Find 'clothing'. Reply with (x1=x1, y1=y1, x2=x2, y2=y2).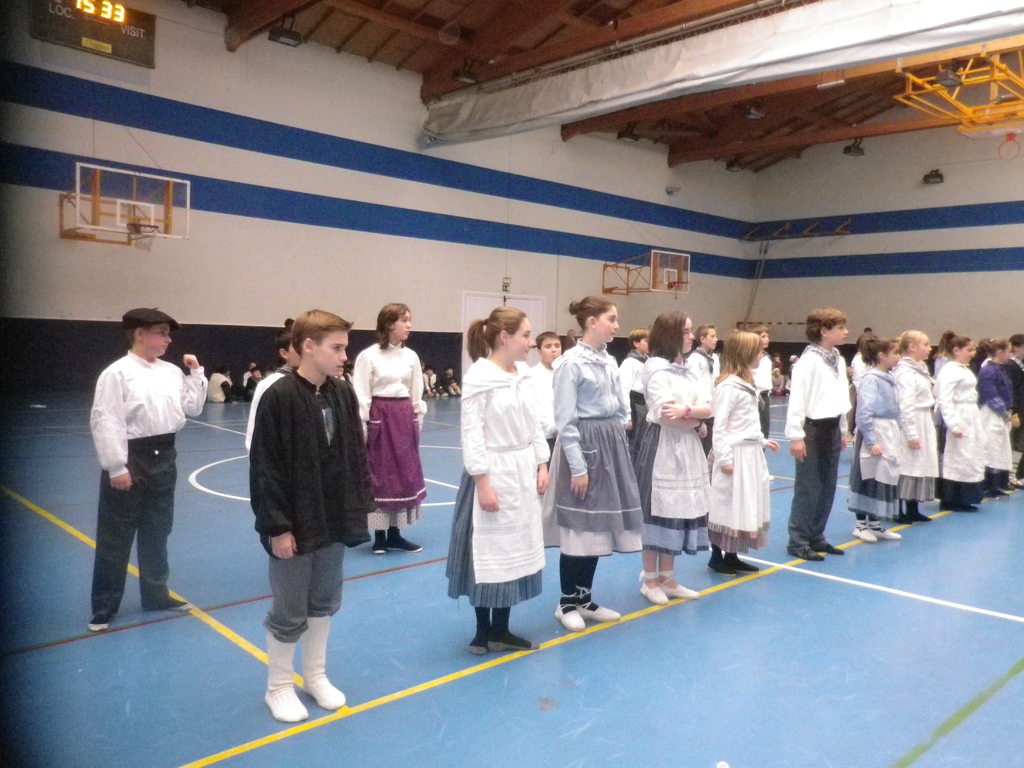
(x1=644, y1=354, x2=711, y2=555).
